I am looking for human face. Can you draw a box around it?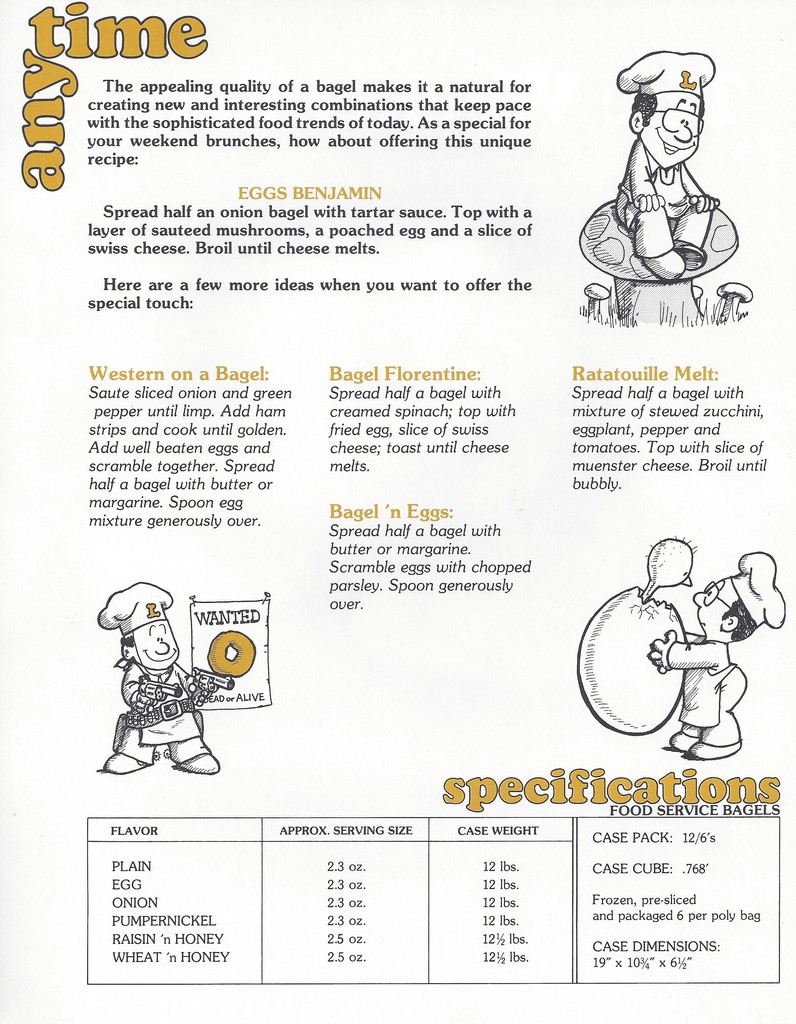
Sure, the bounding box is crop(640, 92, 699, 164).
